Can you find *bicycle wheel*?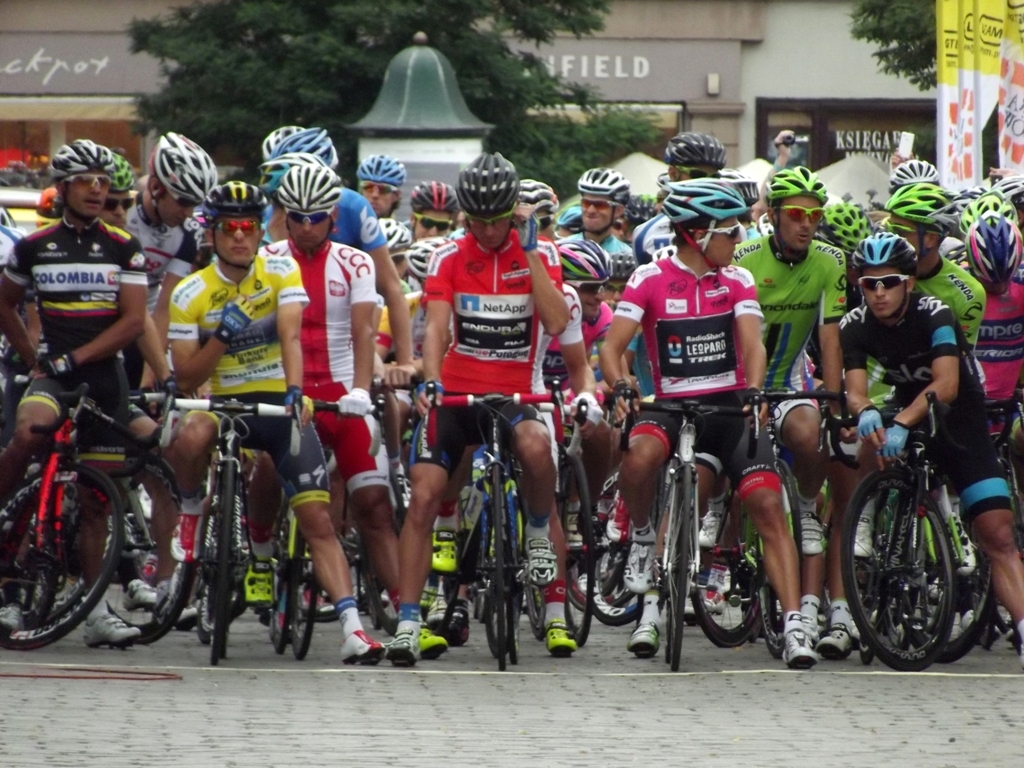
Yes, bounding box: x1=837, y1=464, x2=957, y2=672.
